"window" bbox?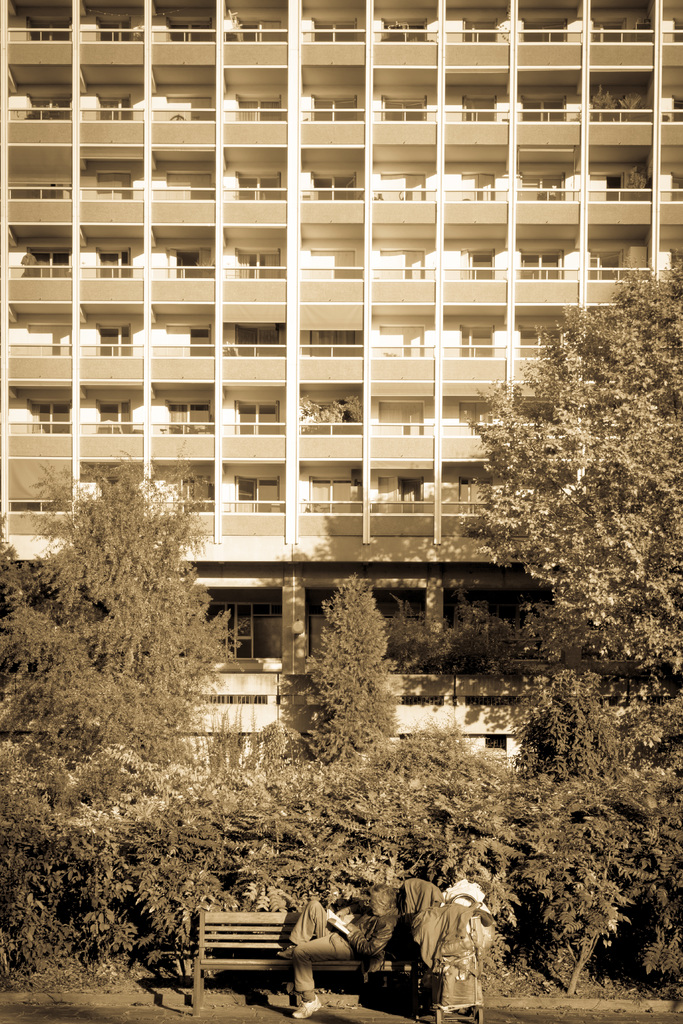
Rect(24, 248, 73, 276)
